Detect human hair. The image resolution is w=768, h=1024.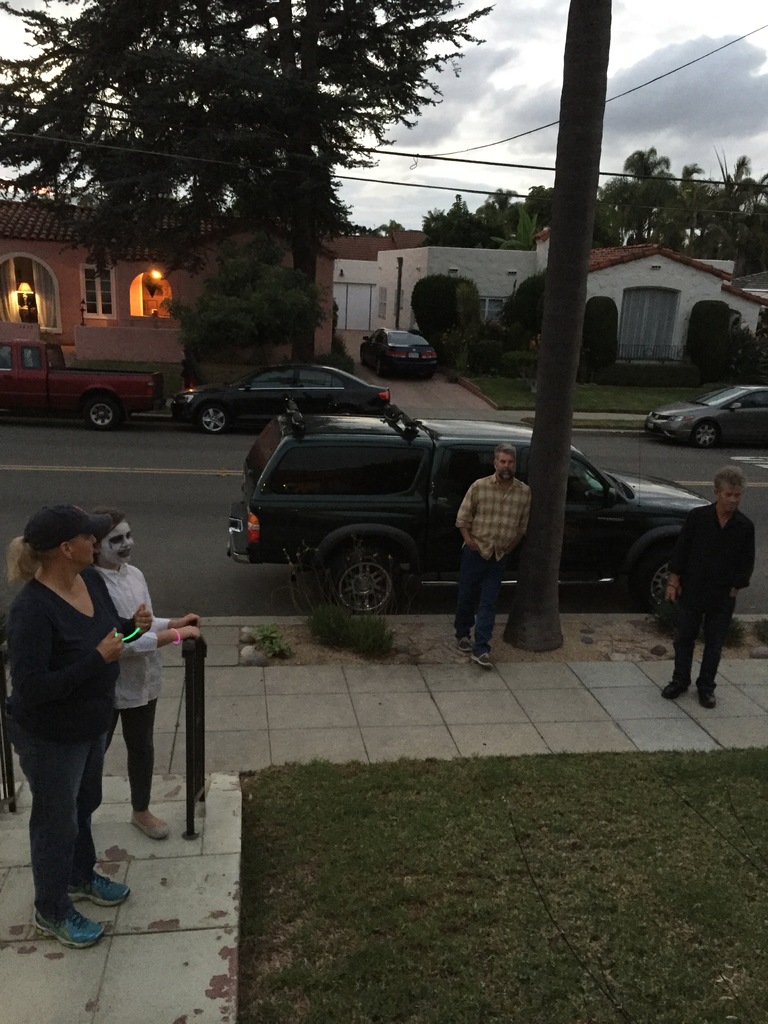
bbox=[713, 465, 749, 502].
